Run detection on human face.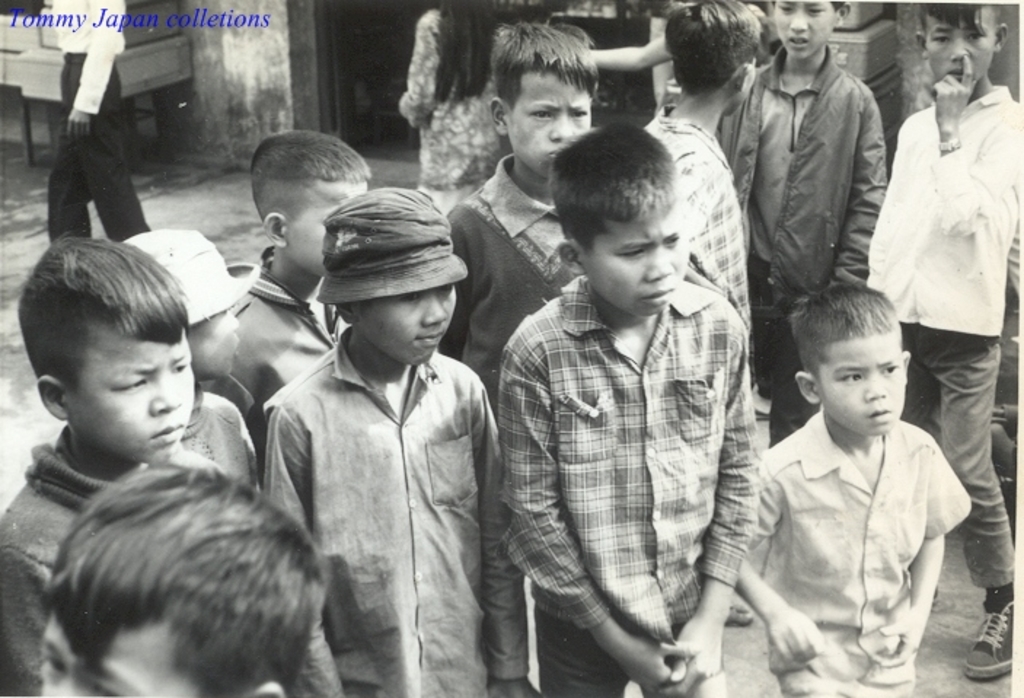
Result: 36, 613, 201, 697.
